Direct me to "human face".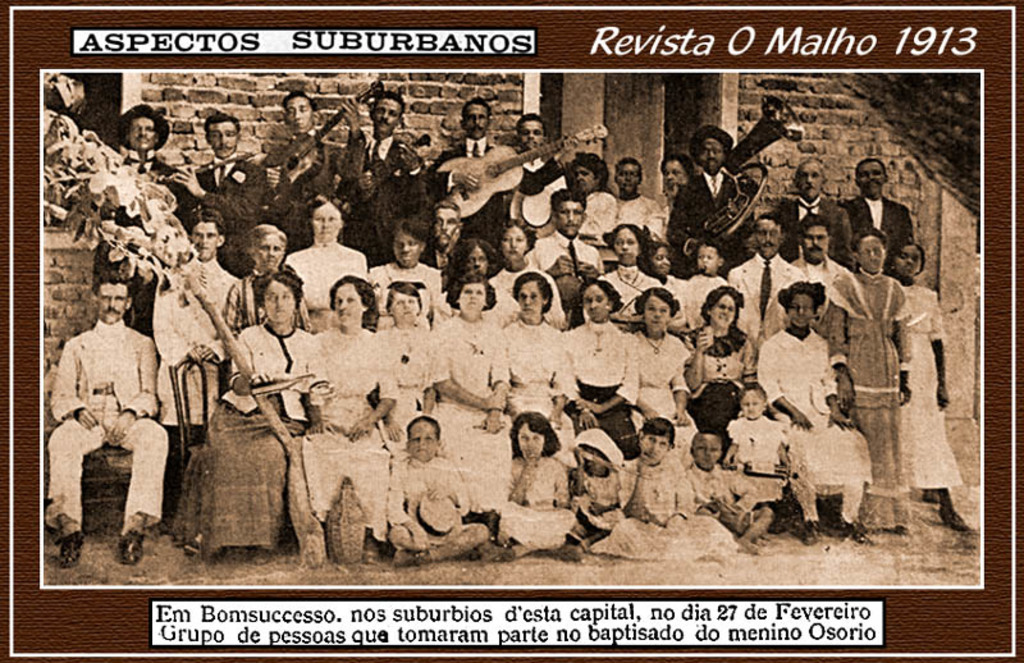
Direction: BBox(500, 224, 526, 260).
